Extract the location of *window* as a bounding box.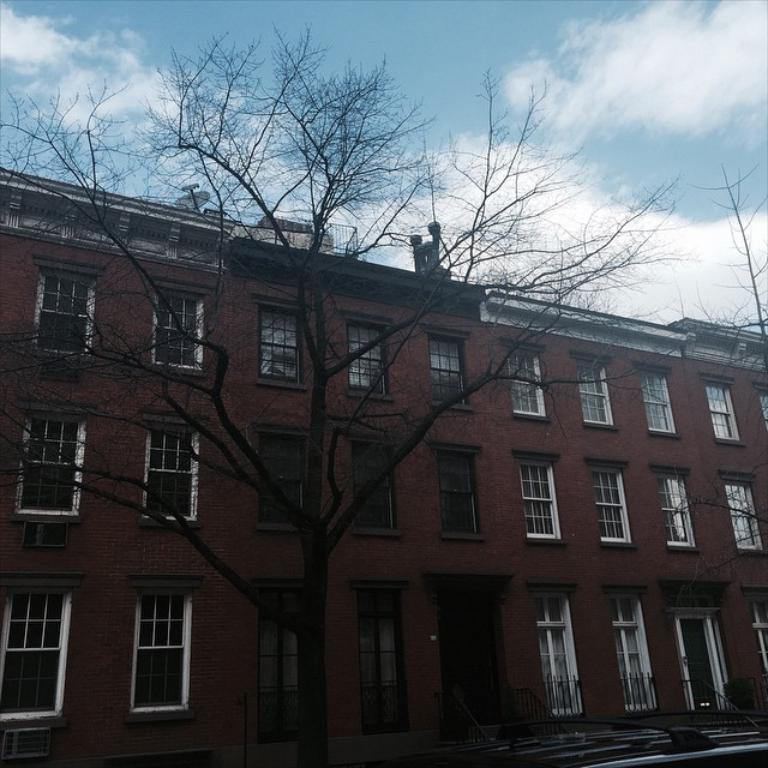
(x1=739, y1=584, x2=767, y2=672).
